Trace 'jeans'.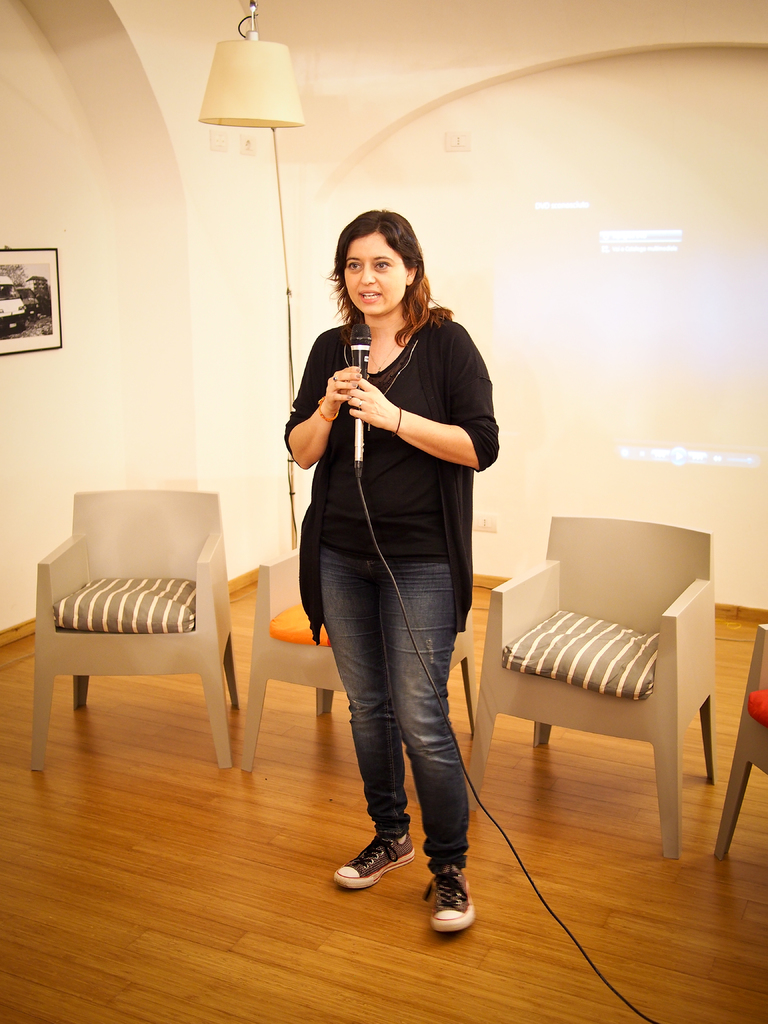
Traced to left=304, top=472, right=478, bottom=849.
